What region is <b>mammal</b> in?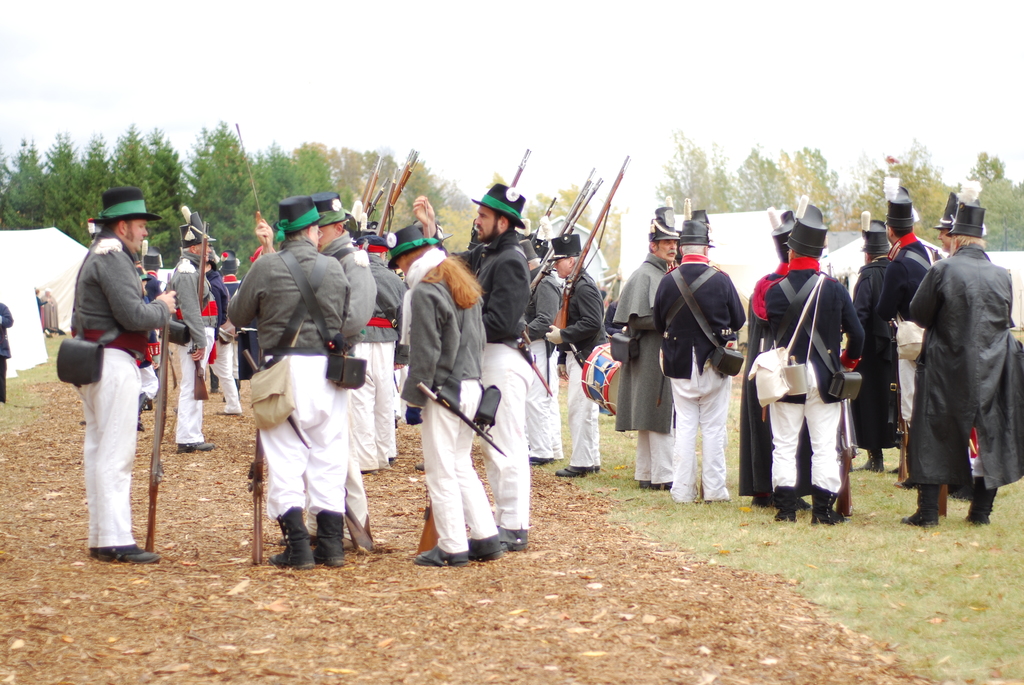
<bbox>762, 198, 866, 516</bbox>.
